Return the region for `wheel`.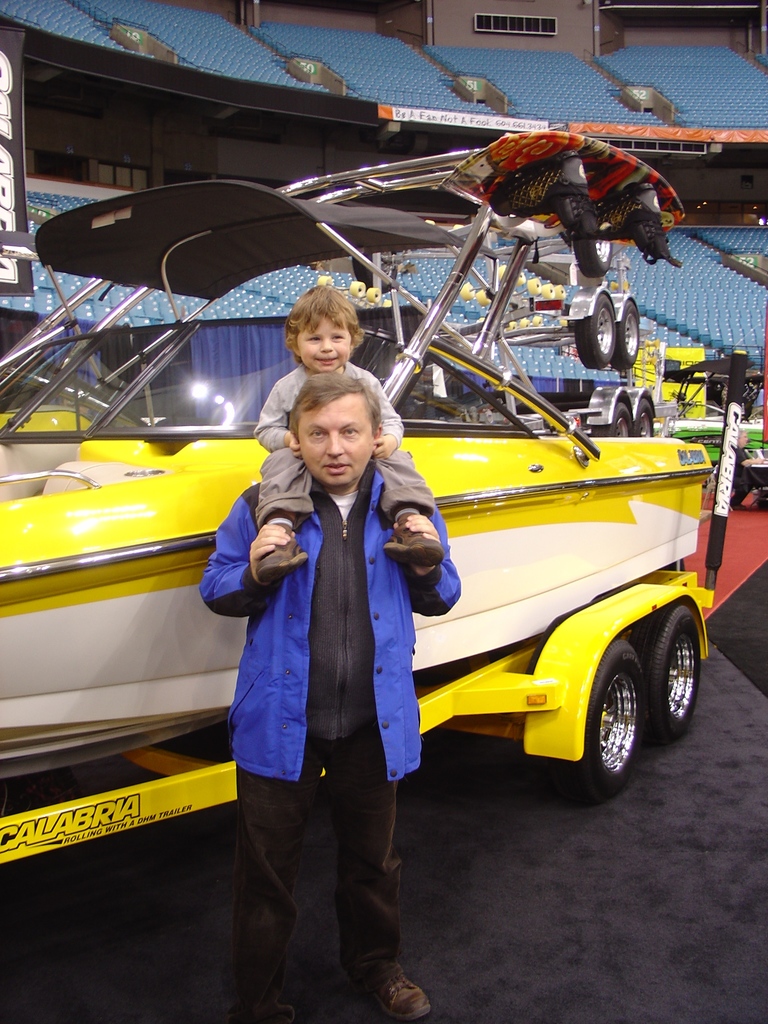
x1=314 y1=273 x2=333 y2=285.
